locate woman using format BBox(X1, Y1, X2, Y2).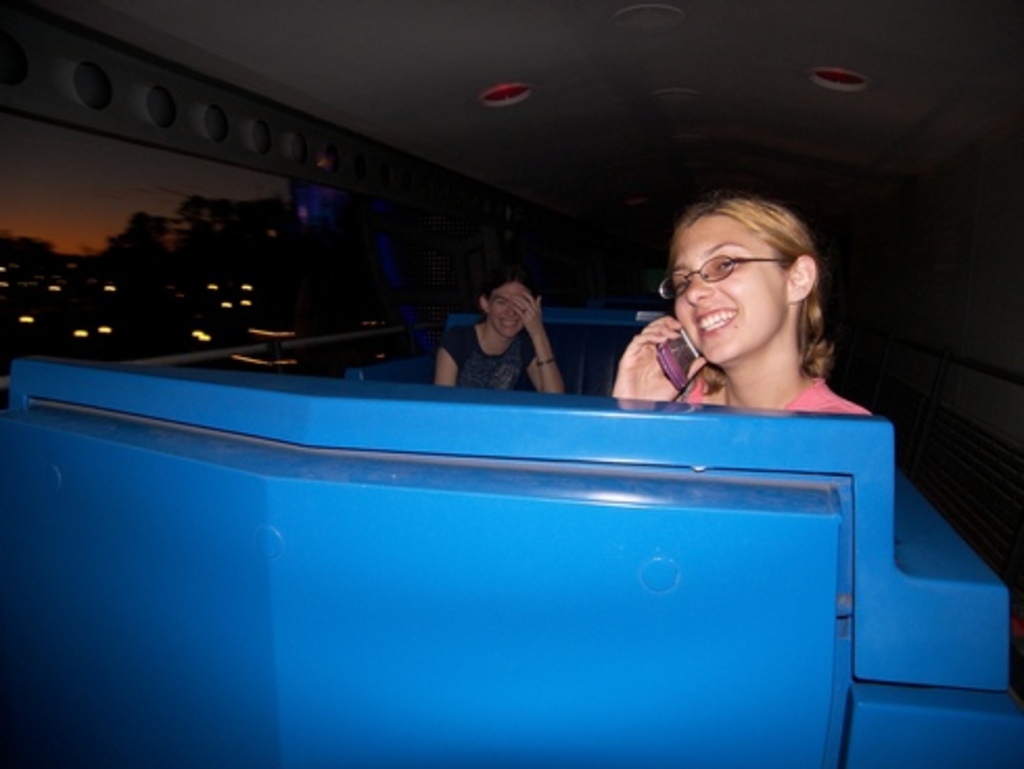
BBox(616, 190, 876, 412).
